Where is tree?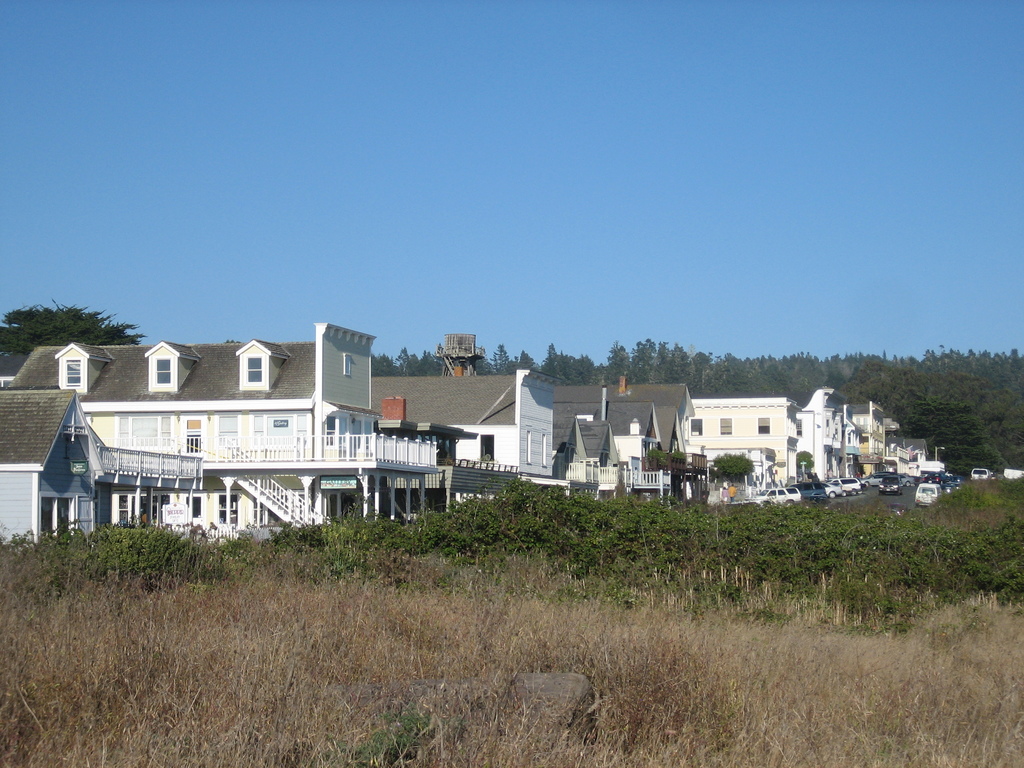
(left=789, top=447, right=816, bottom=480).
